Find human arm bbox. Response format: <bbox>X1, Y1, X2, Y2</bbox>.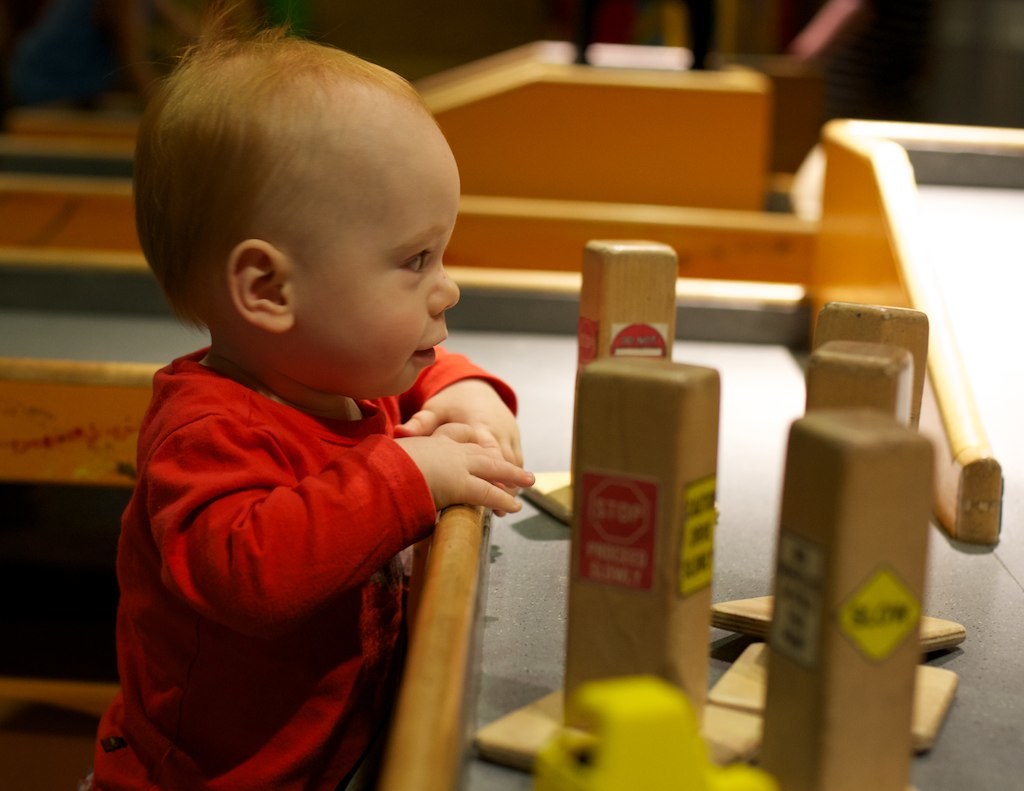
<bbox>149, 417, 543, 637</bbox>.
